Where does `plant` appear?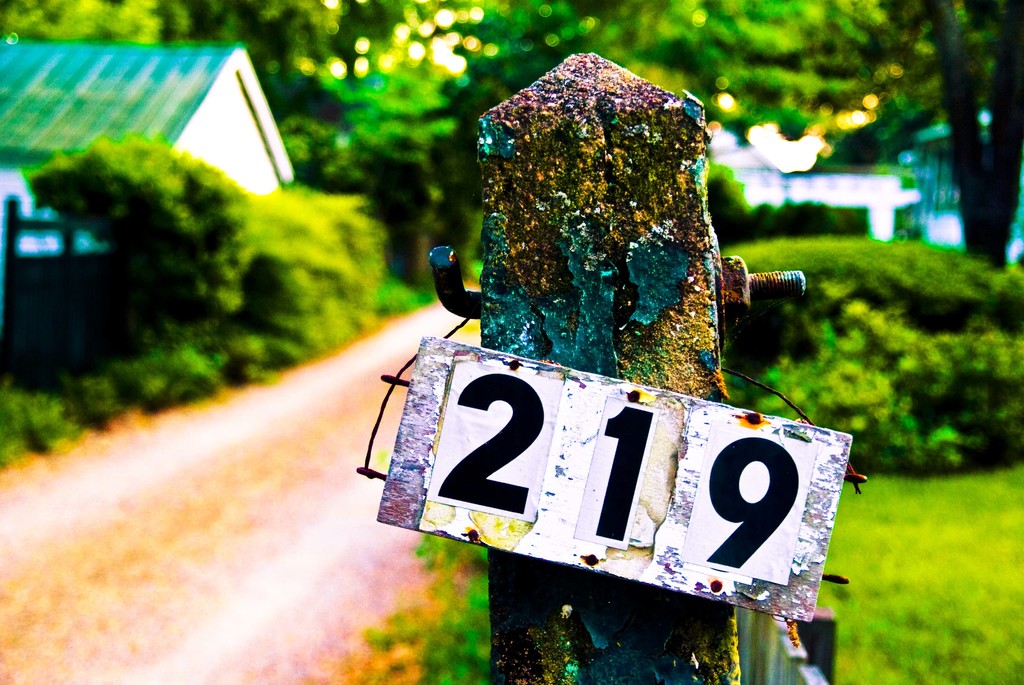
Appears at pyautogui.locateOnScreen(372, 260, 436, 340).
